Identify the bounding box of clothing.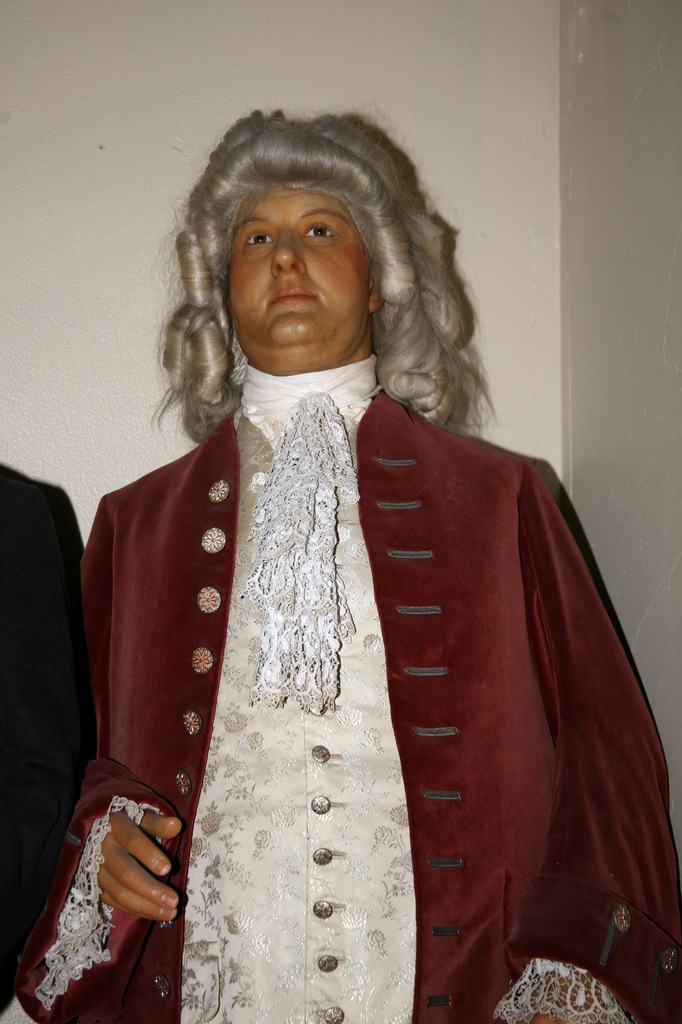
{"x1": 56, "y1": 318, "x2": 658, "y2": 1007}.
